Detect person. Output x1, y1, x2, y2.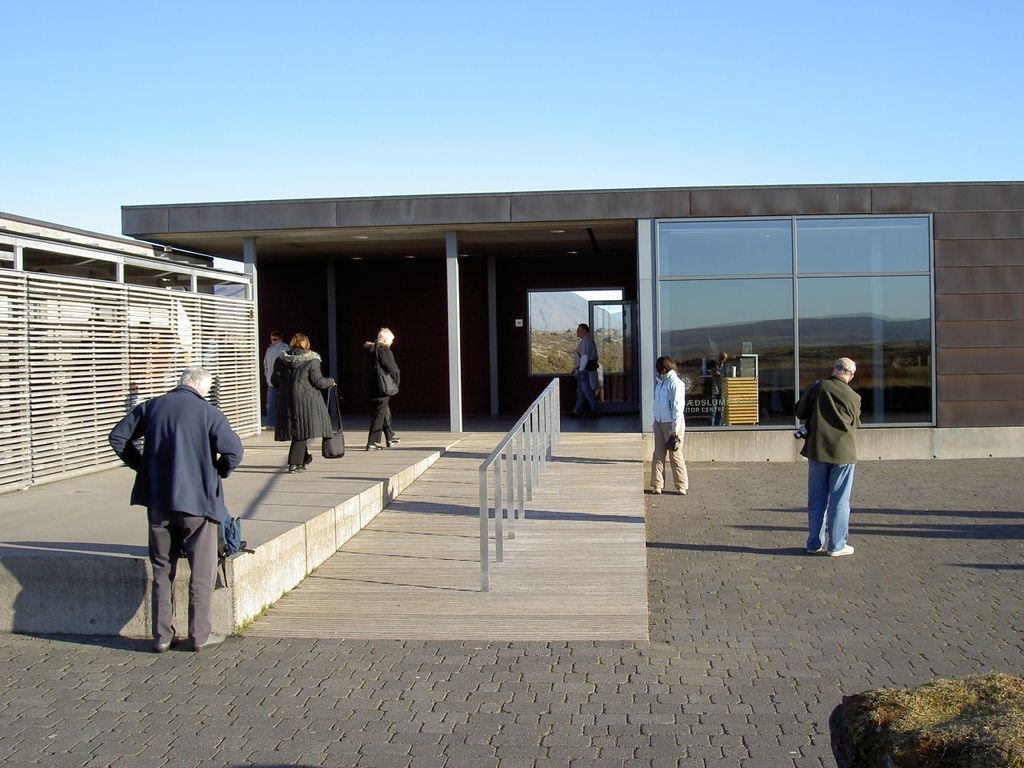
108, 365, 240, 654.
